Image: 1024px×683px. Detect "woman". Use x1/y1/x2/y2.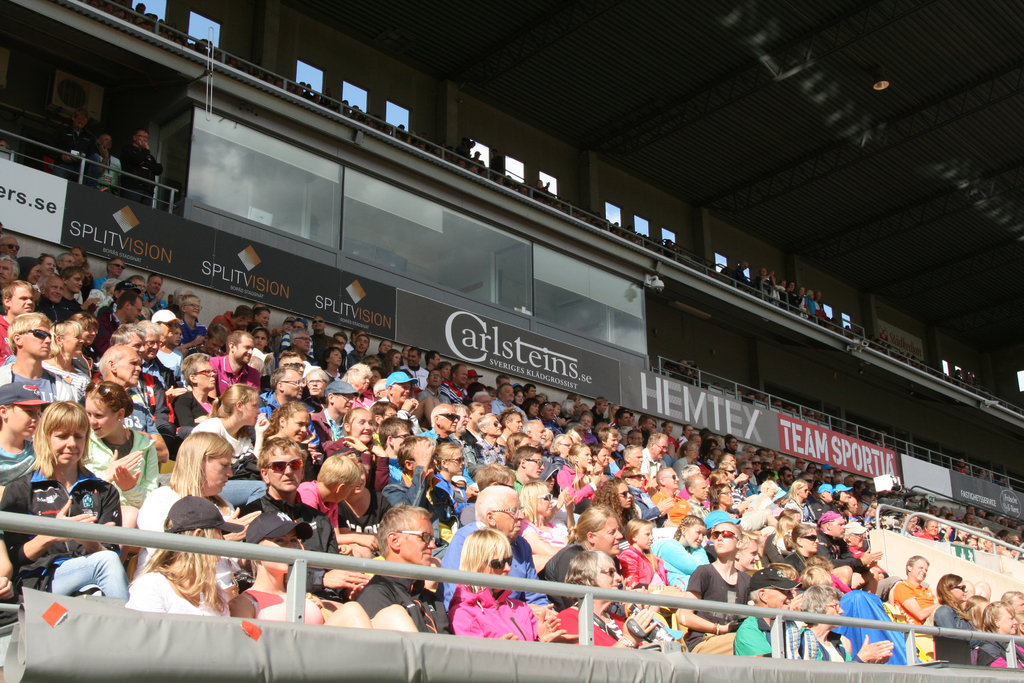
550/434/573/460.
